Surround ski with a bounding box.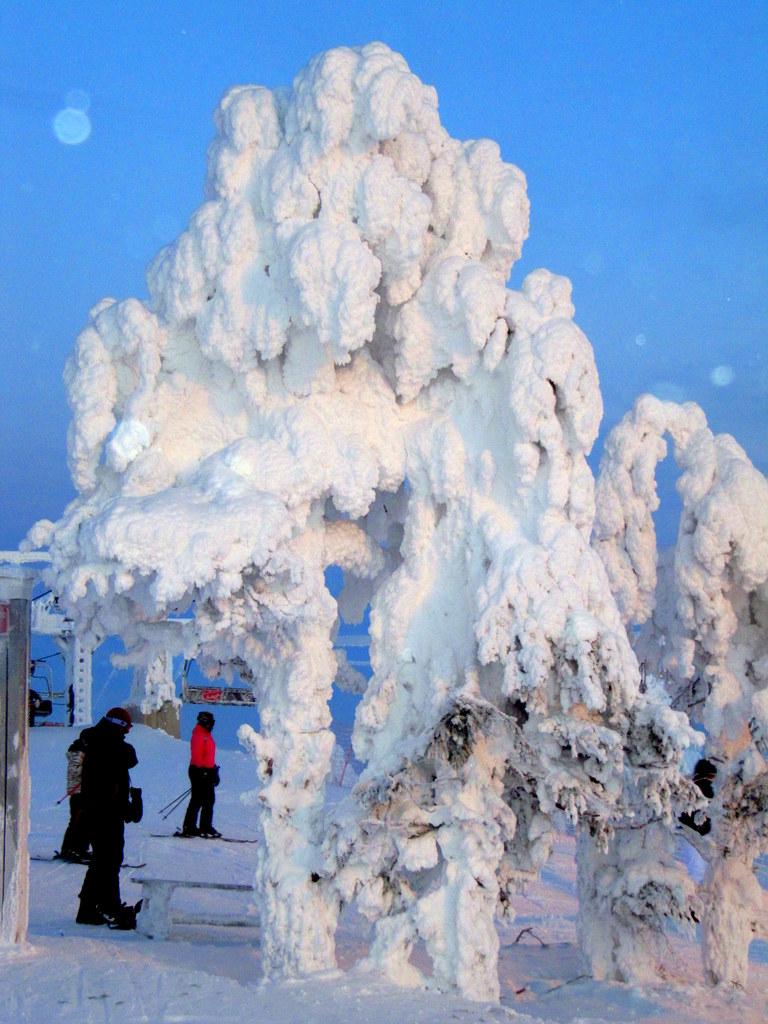
<box>141,826,258,853</box>.
